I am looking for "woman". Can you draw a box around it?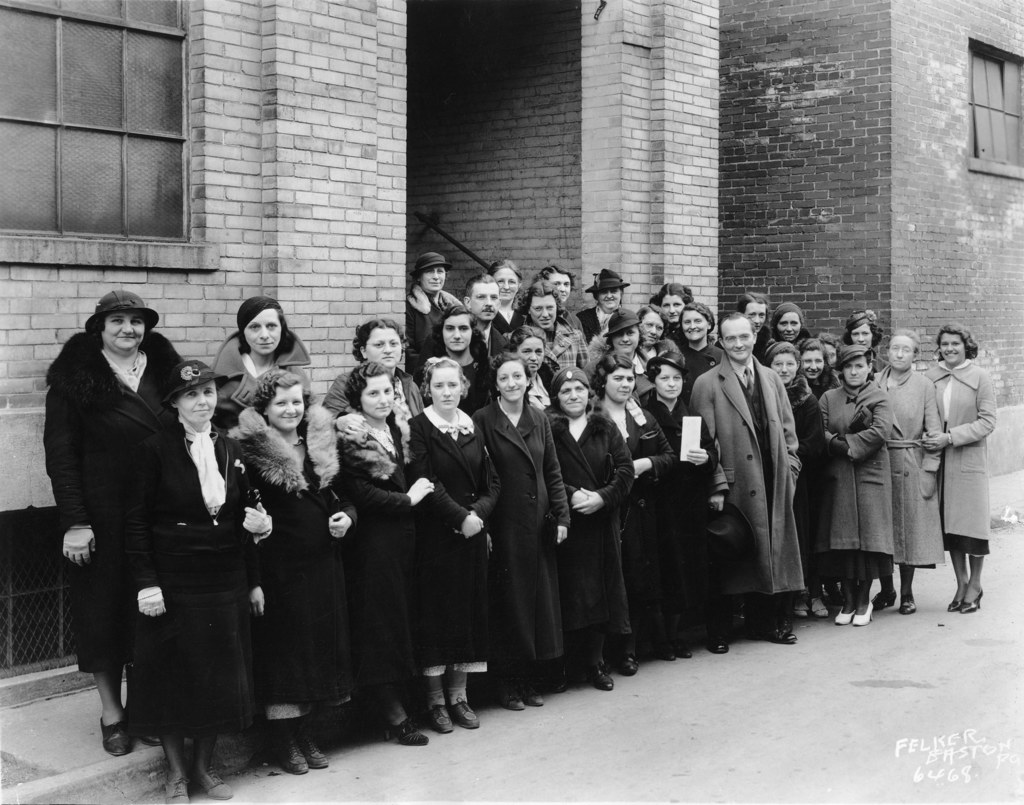
Sure, the bounding box is <bbox>225, 362, 361, 782</bbox>.
